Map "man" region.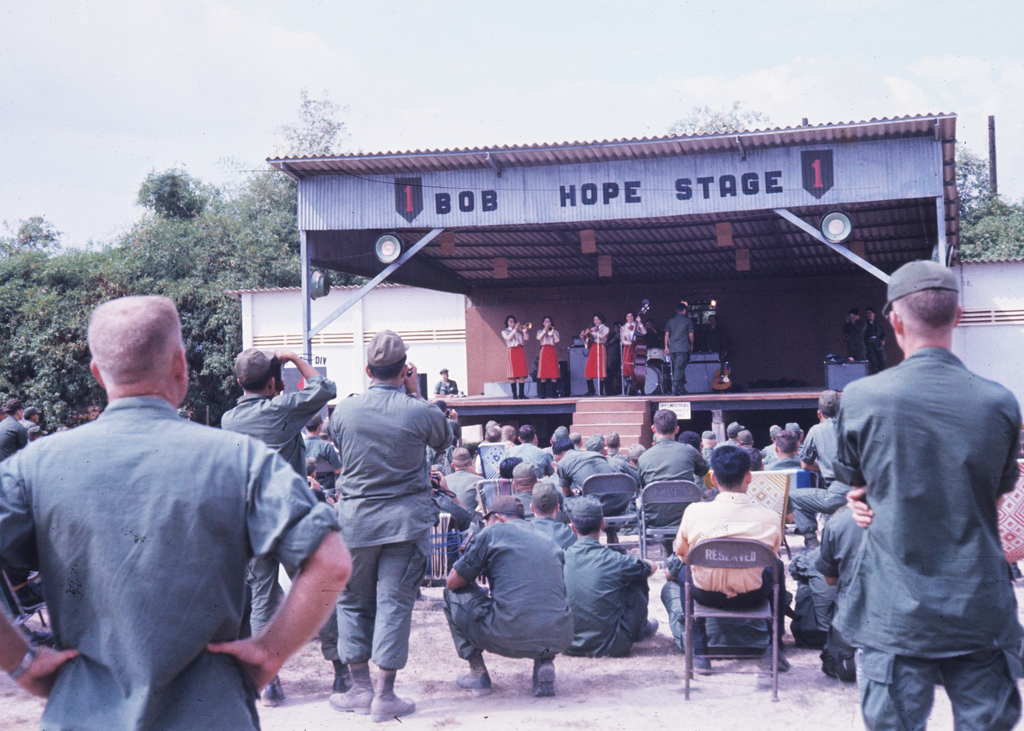
Mapped to <region>787, 547, 836, 650</region>.
